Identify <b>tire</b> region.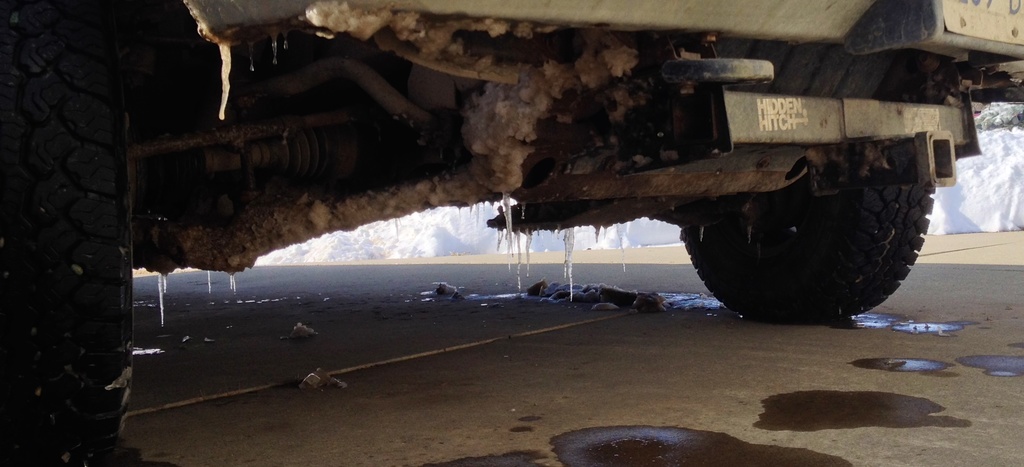
Region: (left=682, top=183, right=927, bottom=323).
